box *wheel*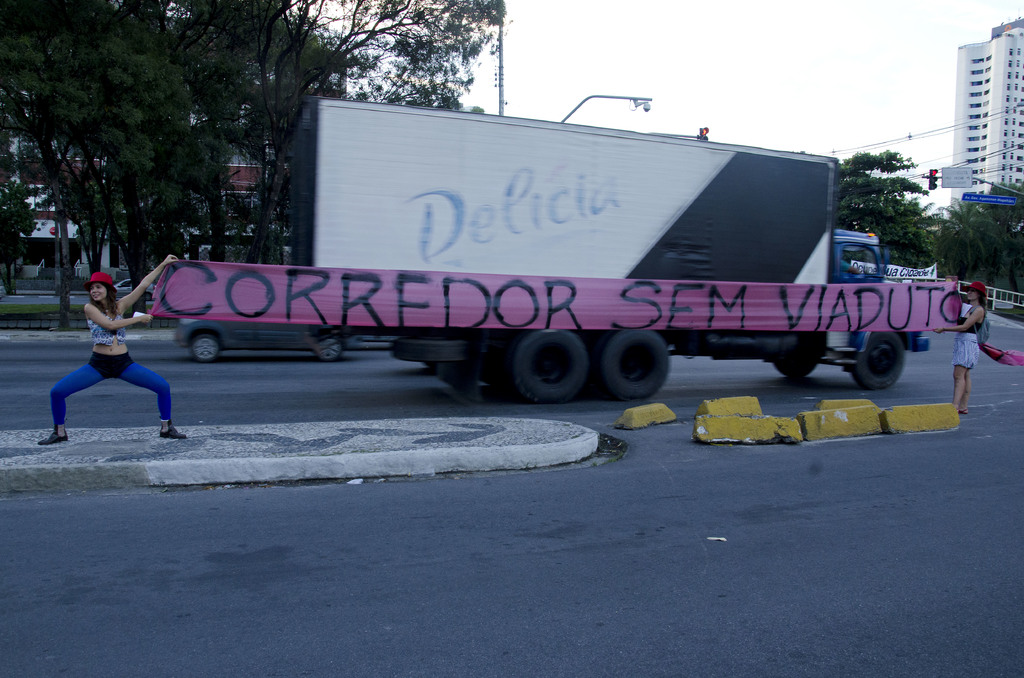
bbox=[188, 333, 224, 362]
